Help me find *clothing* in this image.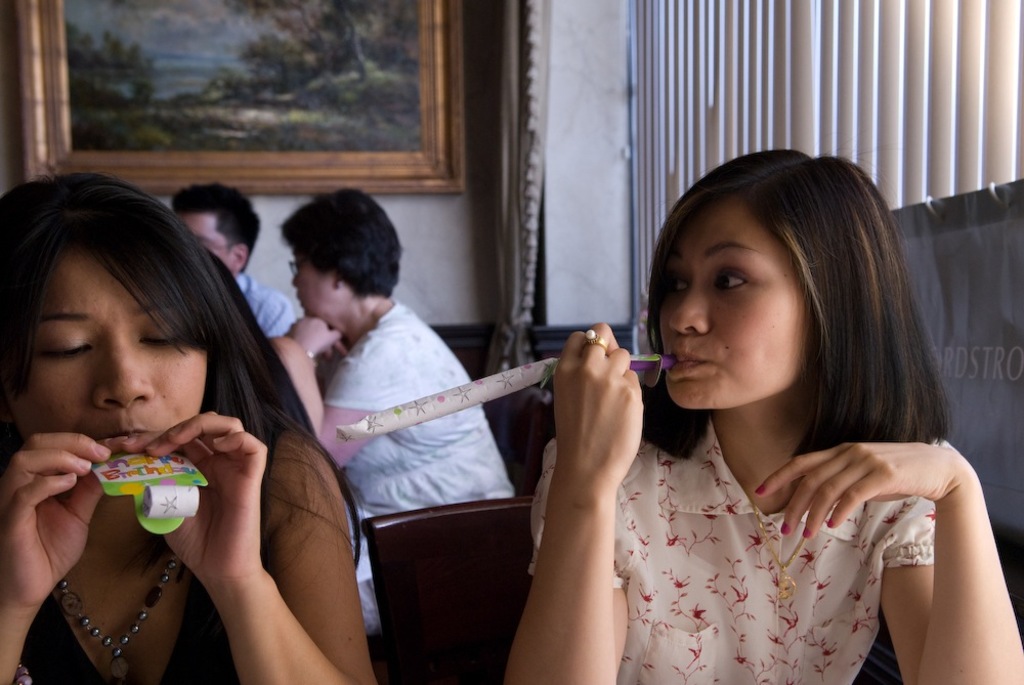
Found it: region(314, 301, 511, 632).
